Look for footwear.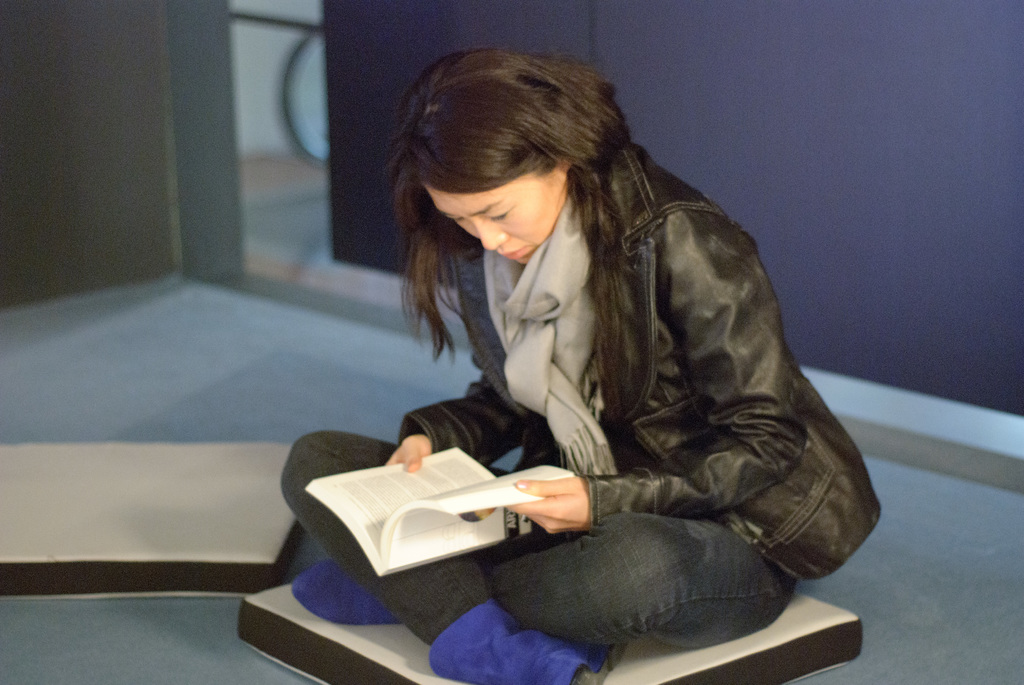
Found: [430, 602, 628, 684].
